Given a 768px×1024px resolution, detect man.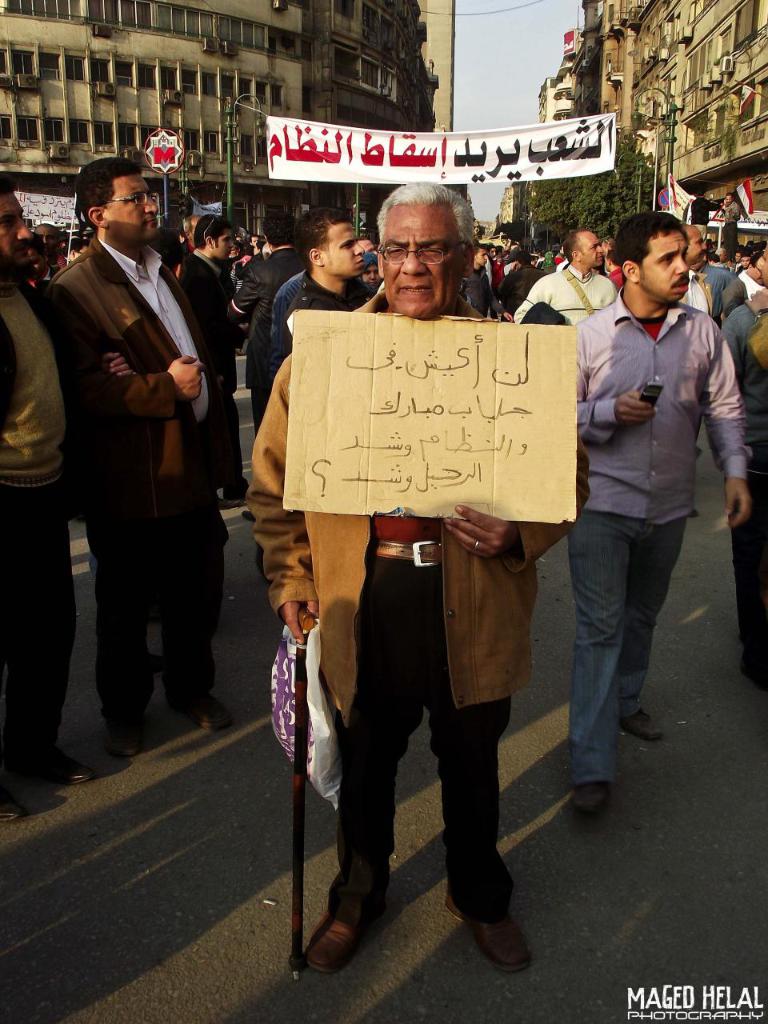
249:172:548:977.
